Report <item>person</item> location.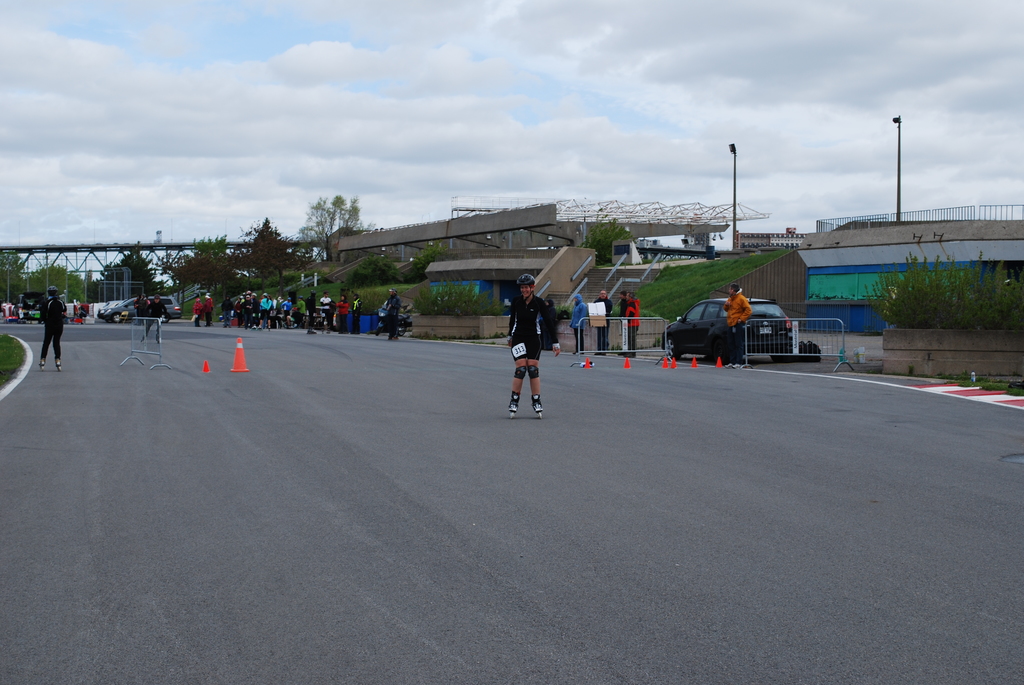
Report: {"left": 541, "top": 299, "right": 556, "bottom": 349}.
